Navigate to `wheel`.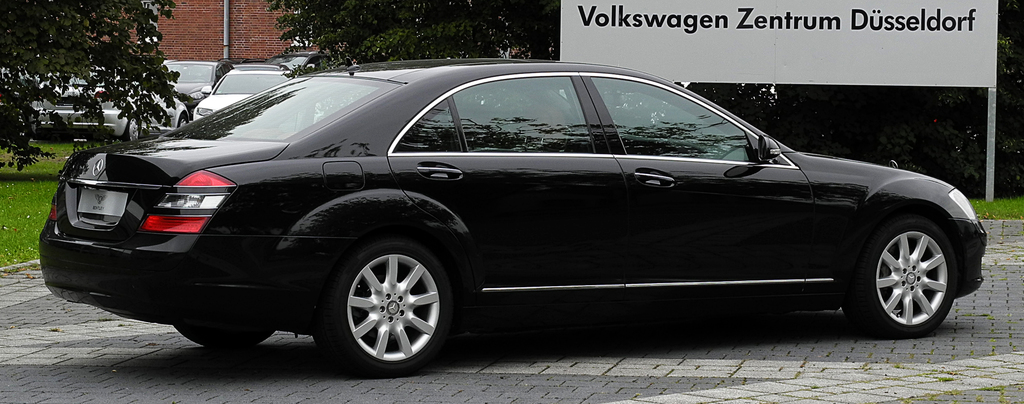
Navigation target: [180, 113, 190, 127].
